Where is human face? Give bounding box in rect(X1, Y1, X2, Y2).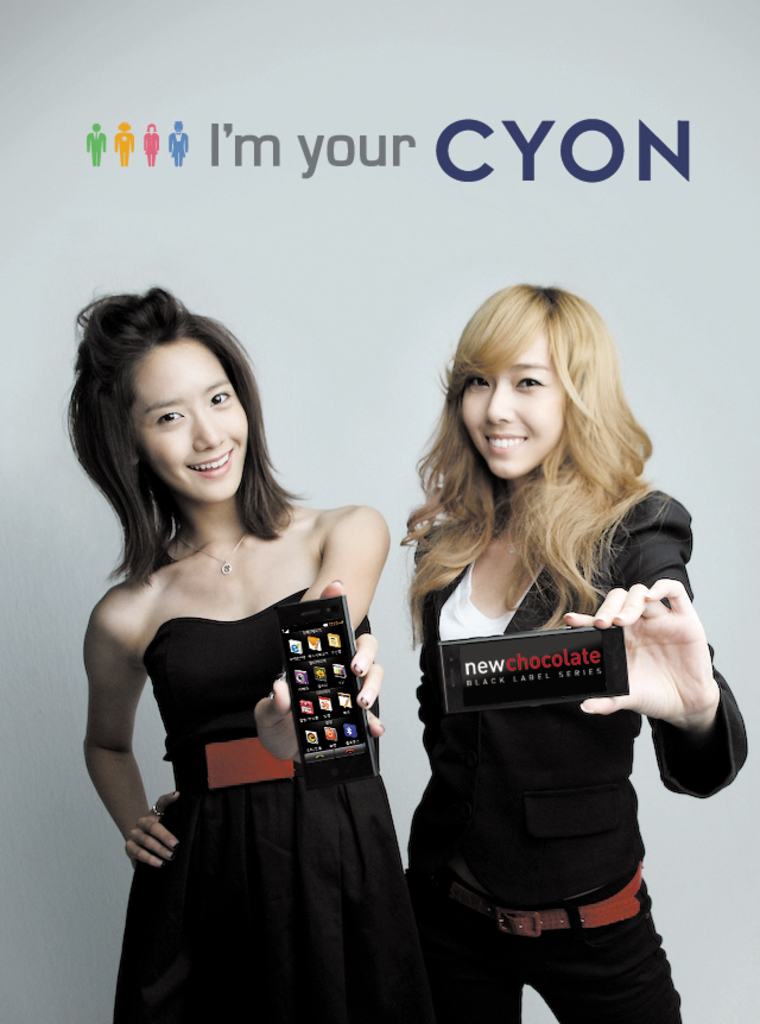
rect(461, 328, 569, 483).
